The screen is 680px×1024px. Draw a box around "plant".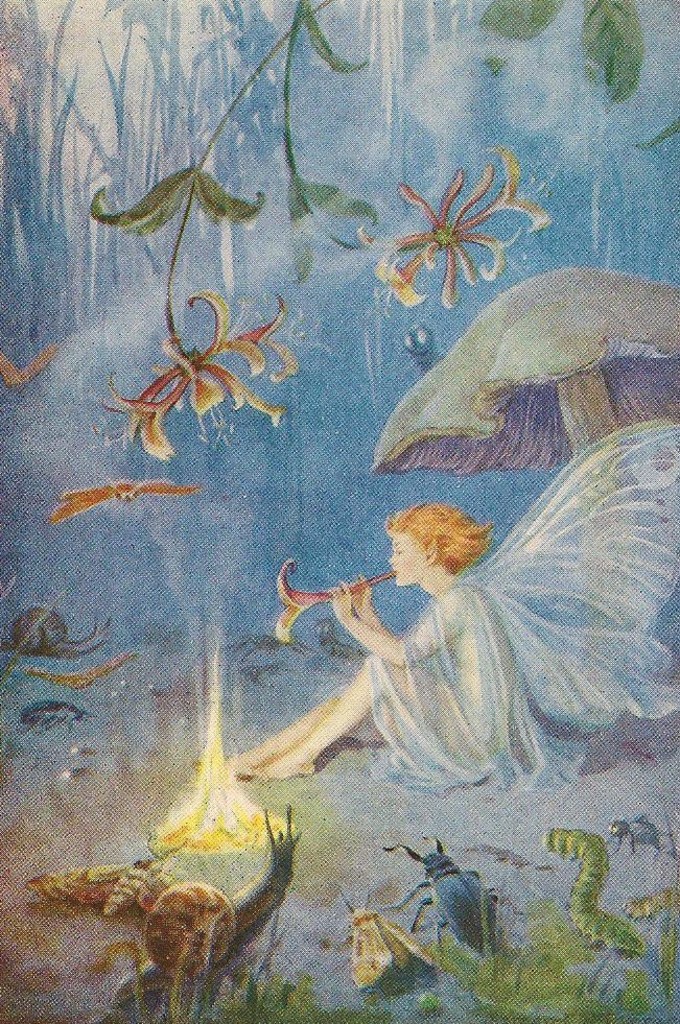
366,874,679,1023.
